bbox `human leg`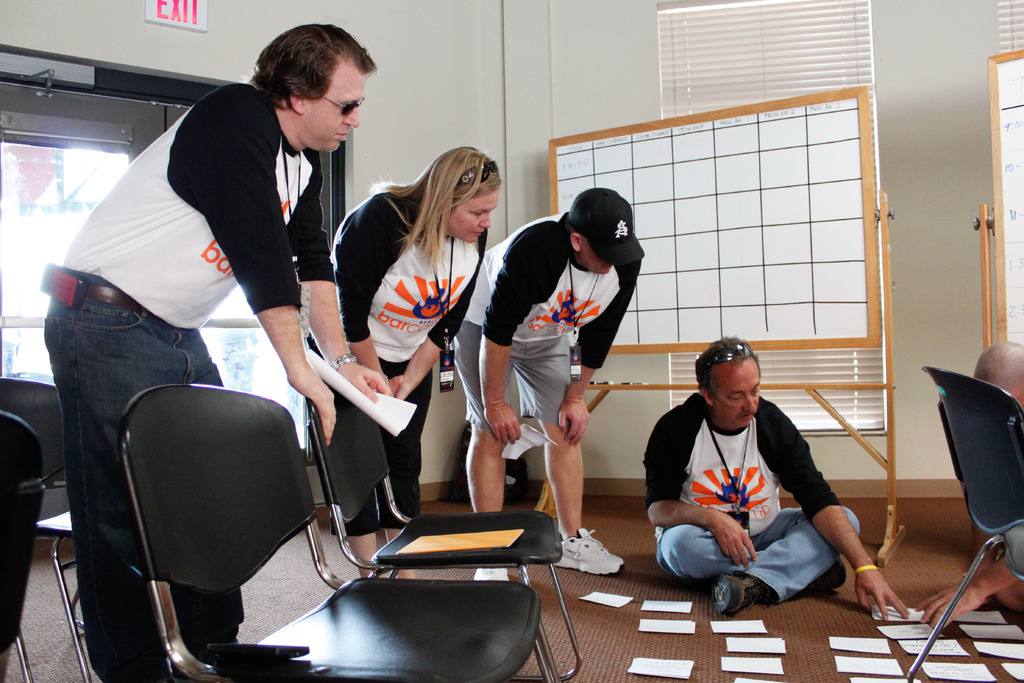
(x1=296, y1=372, x2=374, y2=588)
